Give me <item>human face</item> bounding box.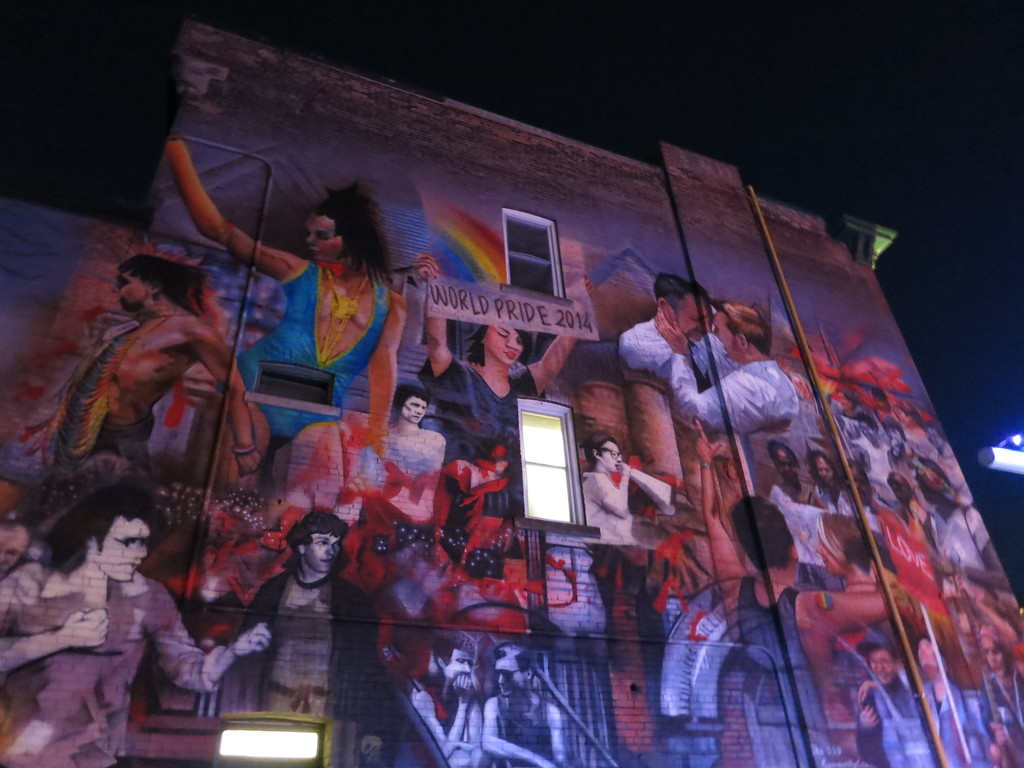
{"x1": 599, "y1": 437, "x2": 627, "y2": 477}.
